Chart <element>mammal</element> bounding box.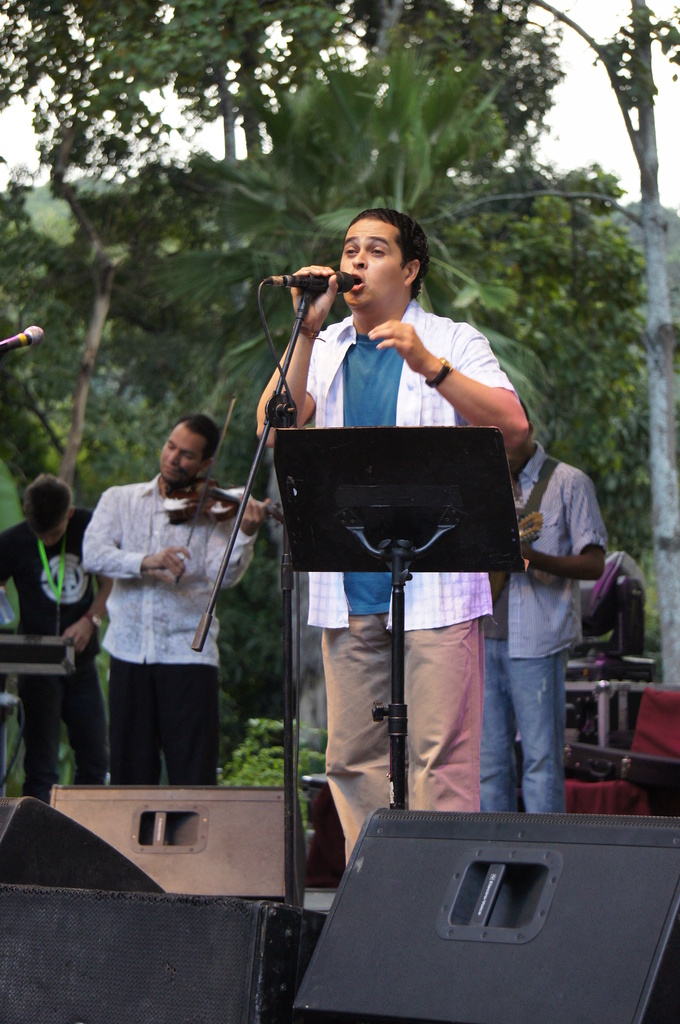
Charted: <region>476, 400, 610, 818</region>.
